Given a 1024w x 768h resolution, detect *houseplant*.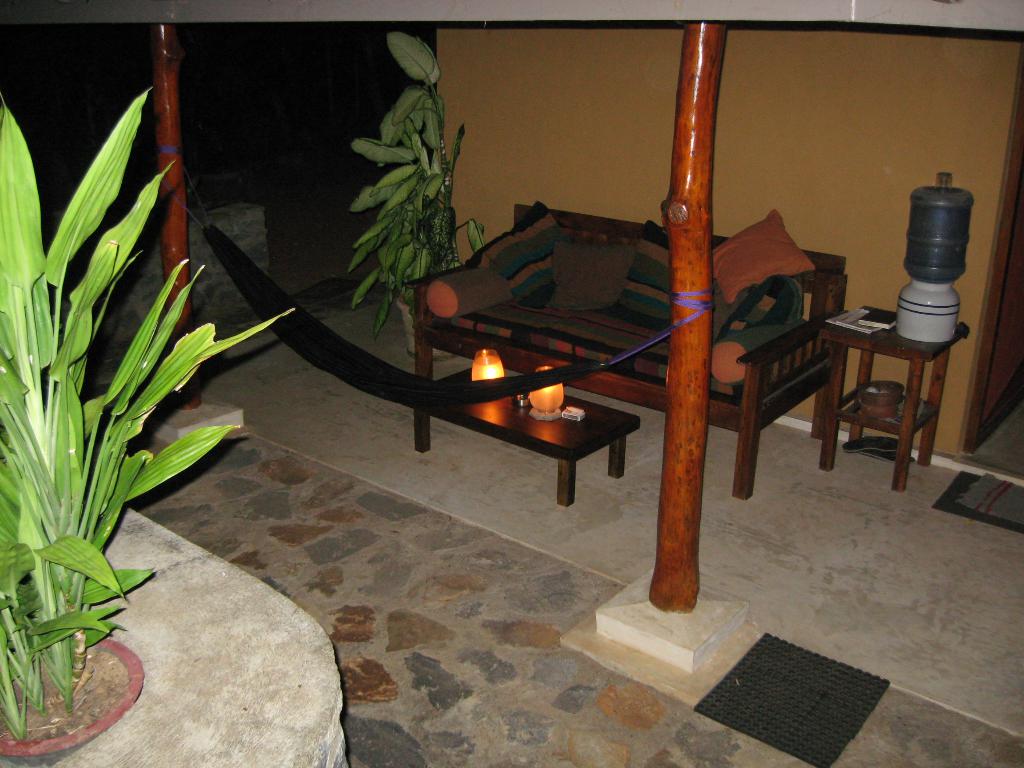
detection(0, 99, 241, 767).
